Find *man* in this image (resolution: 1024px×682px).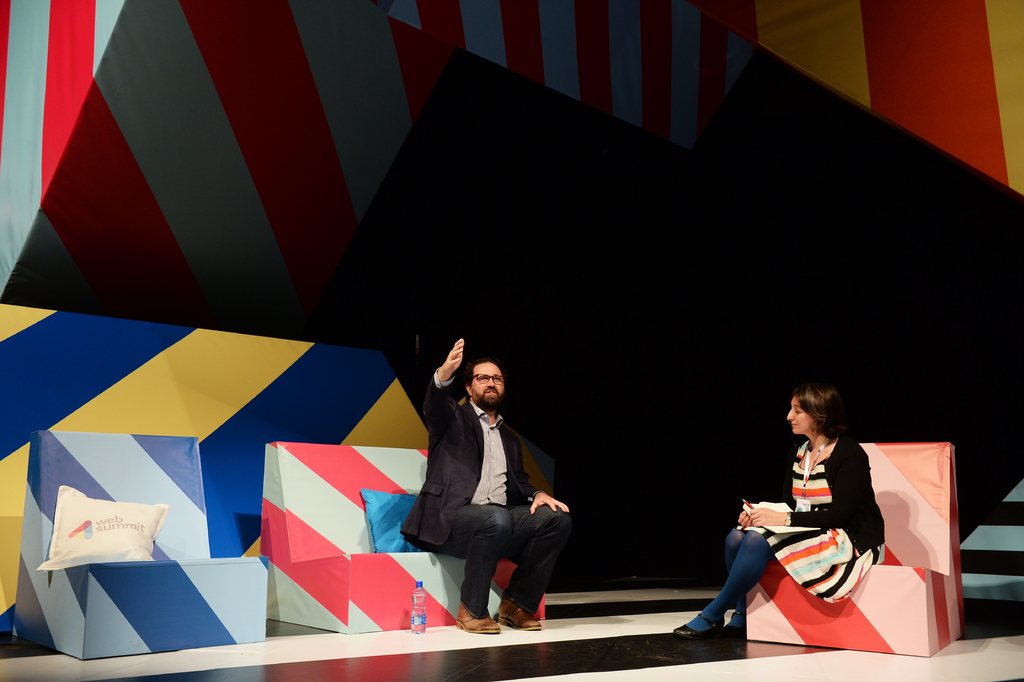
box(413, 349, 581, 635).
